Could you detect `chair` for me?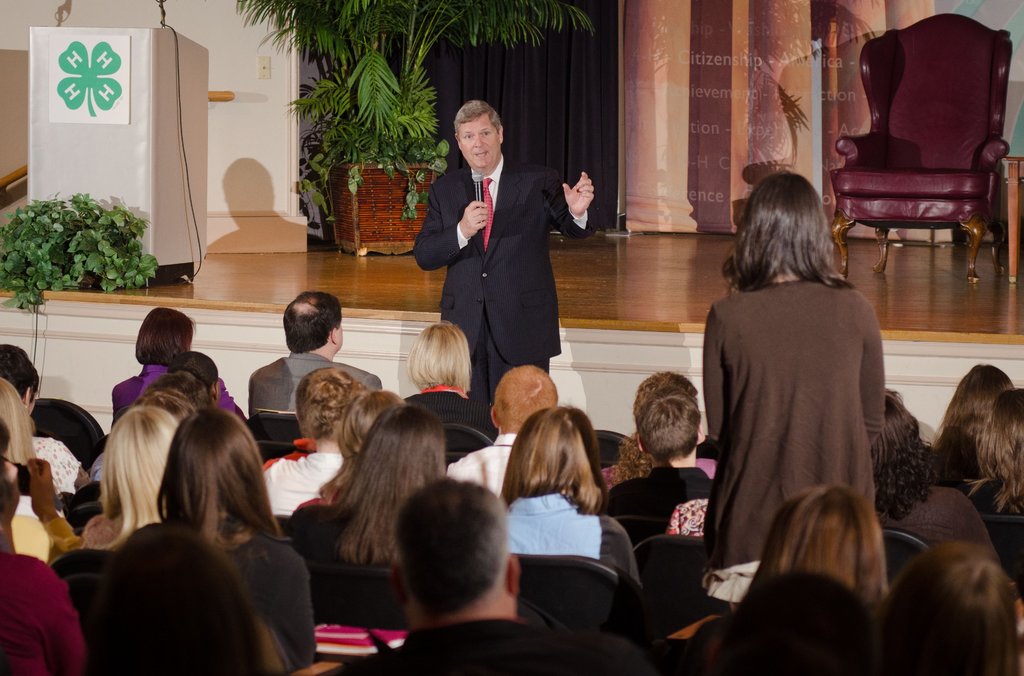
Detection result: box=[593, 430, 632, 476].
